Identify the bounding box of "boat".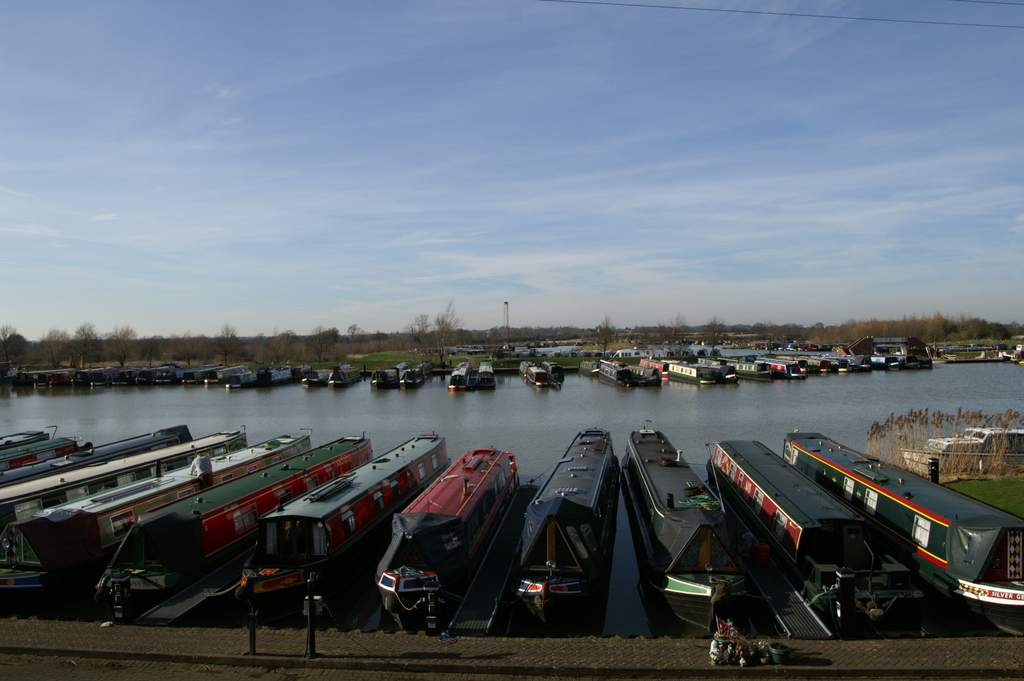
left=0, top=433, right=81, bottom=474.
